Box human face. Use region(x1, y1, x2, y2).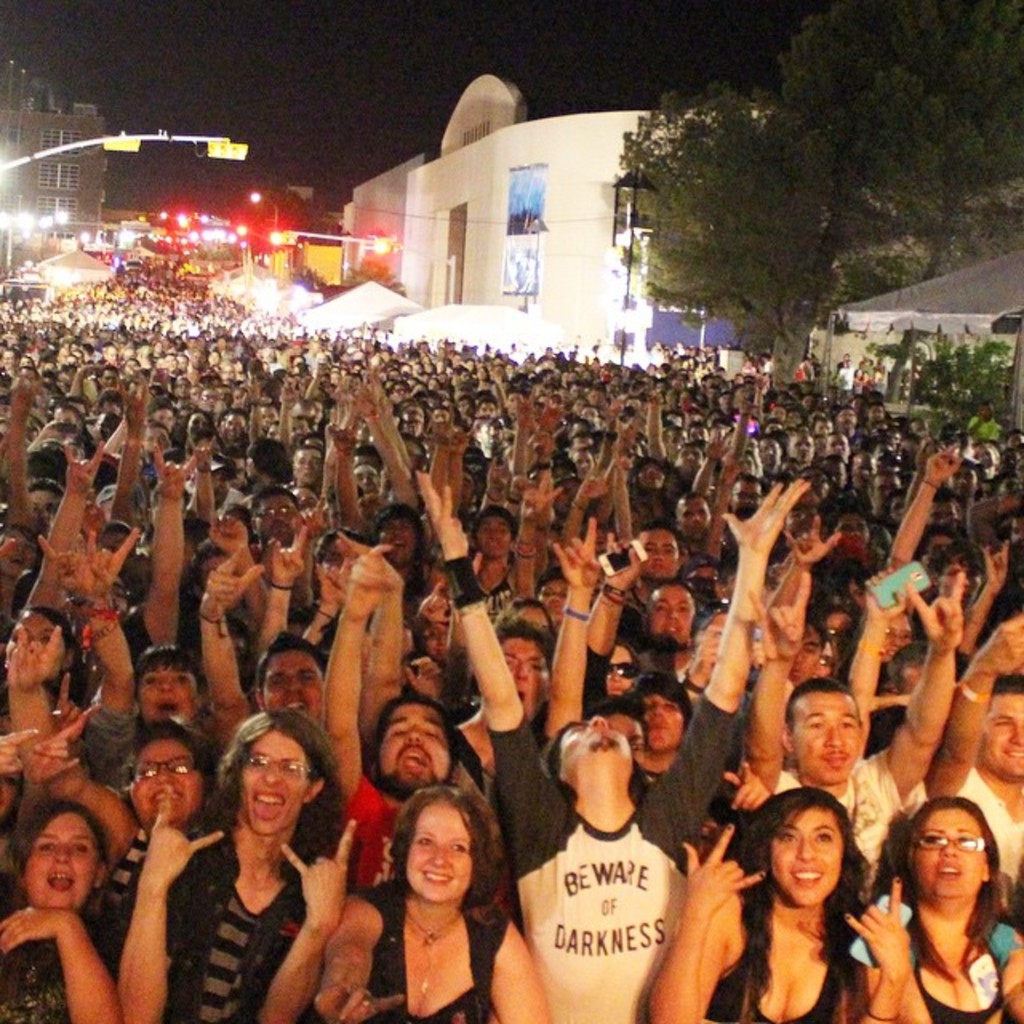
region(690, 490, 707, 531).
